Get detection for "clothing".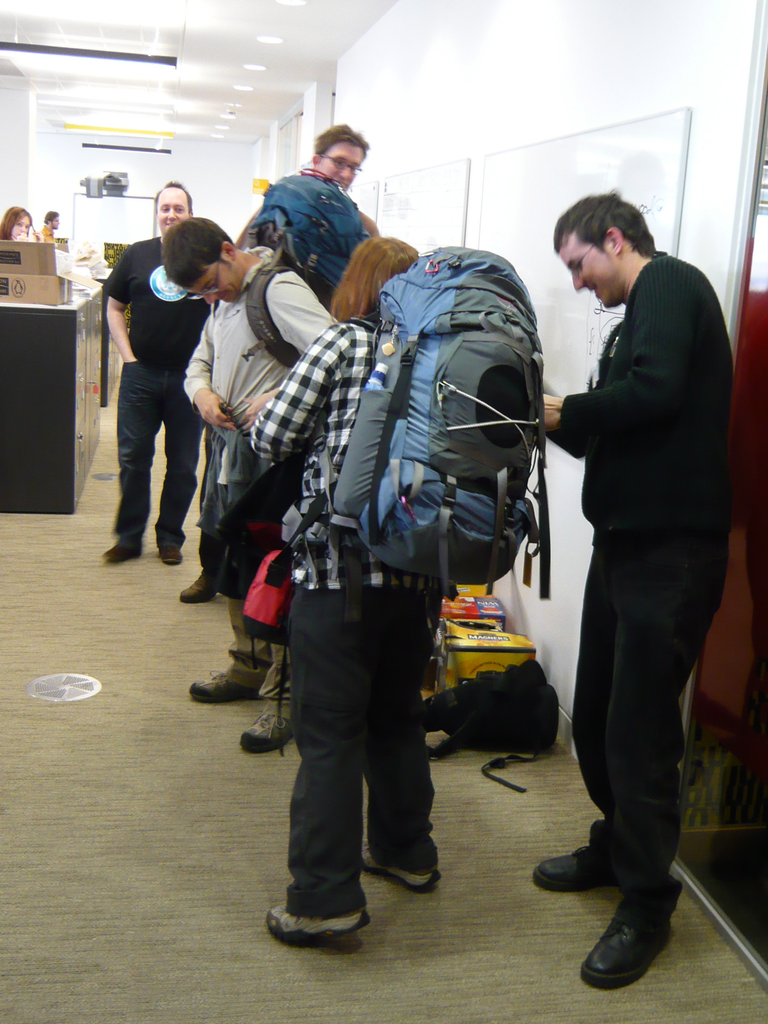
Detection: select_region(538, 150, 747, 964).
